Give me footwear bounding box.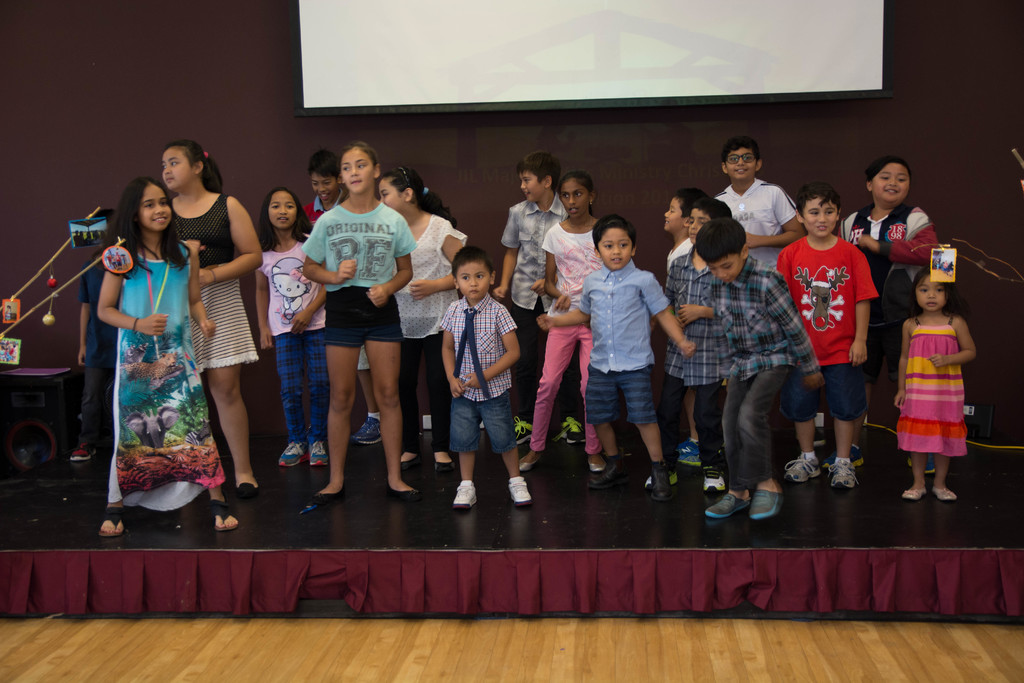
351 415 381 445.
